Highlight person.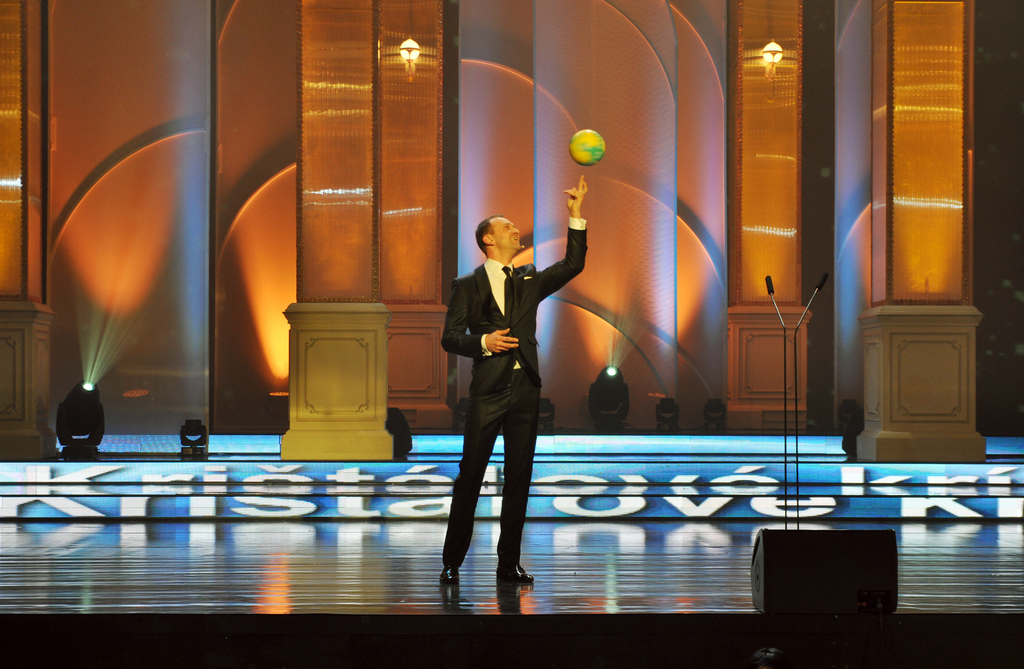
Highlighted region: [439, 175, 579, 595].
